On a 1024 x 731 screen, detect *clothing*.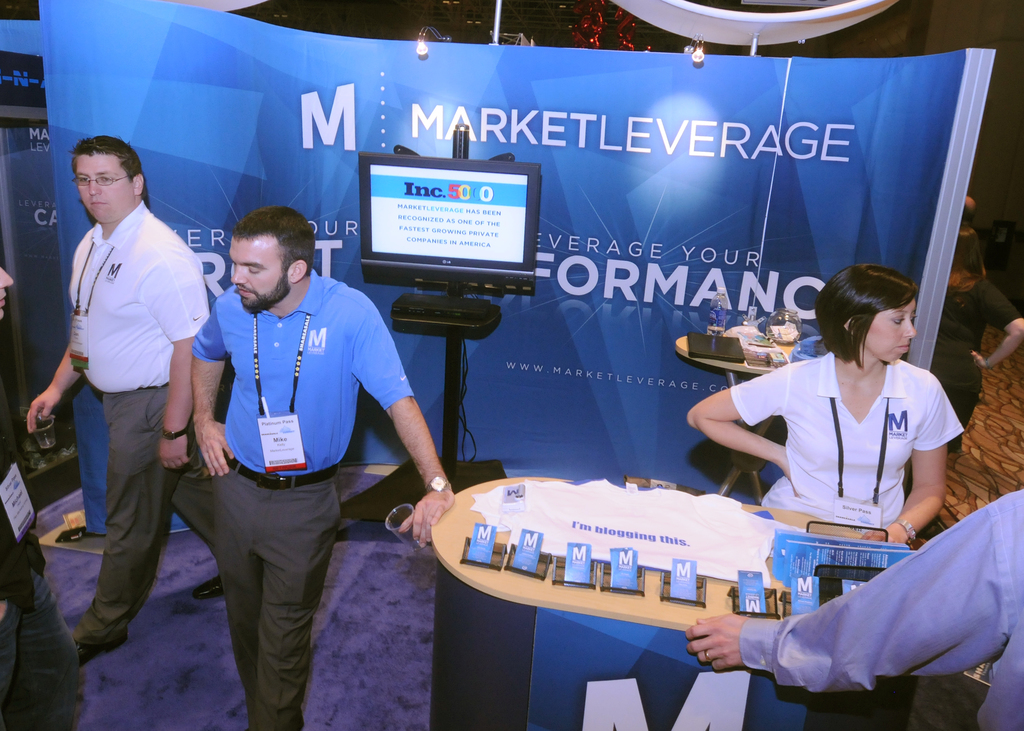
{"left": 737, "top": 493, "right": 1021, "bottom": 730}.
